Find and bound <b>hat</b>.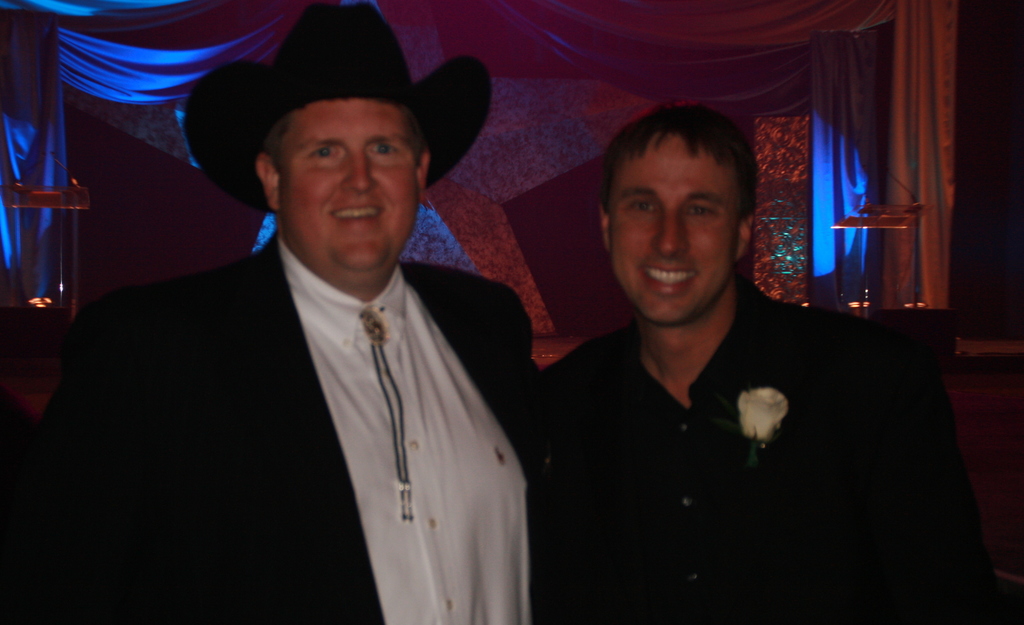
Bound: 184/2/492/218.
